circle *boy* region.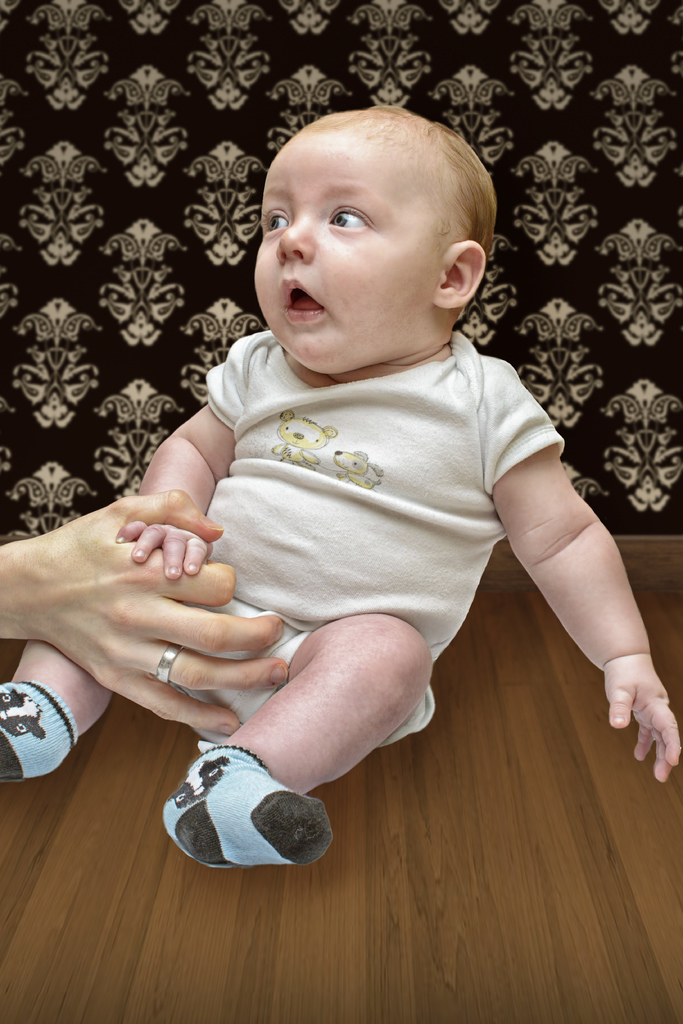
Region: bbox=(83, 102, 625, 906).
